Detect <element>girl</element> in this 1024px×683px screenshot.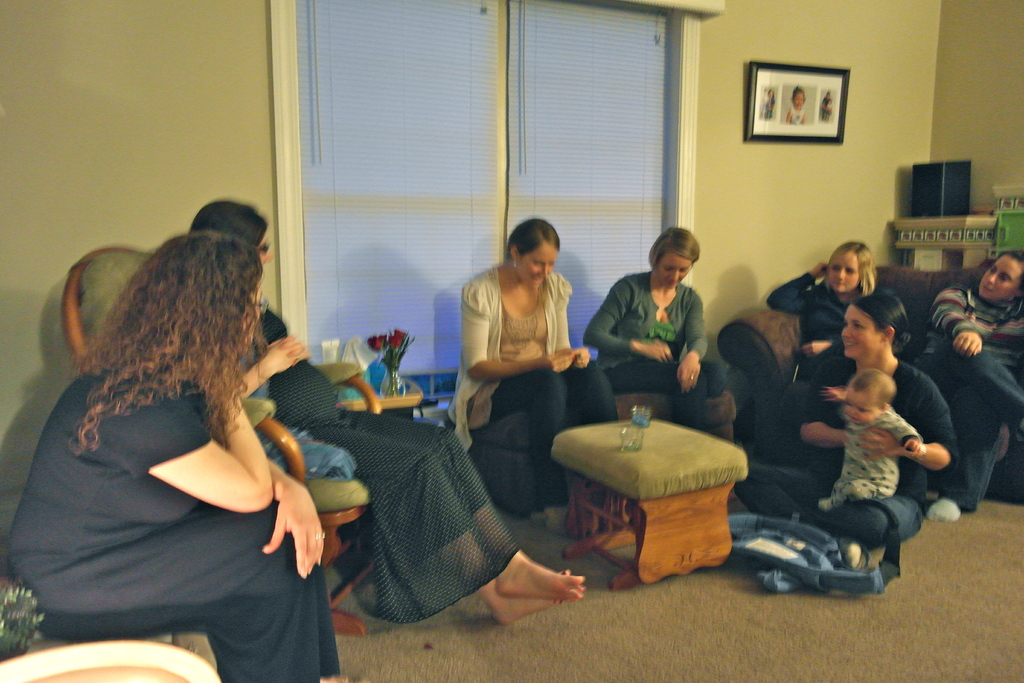
Detection: 740/295/957/564.
